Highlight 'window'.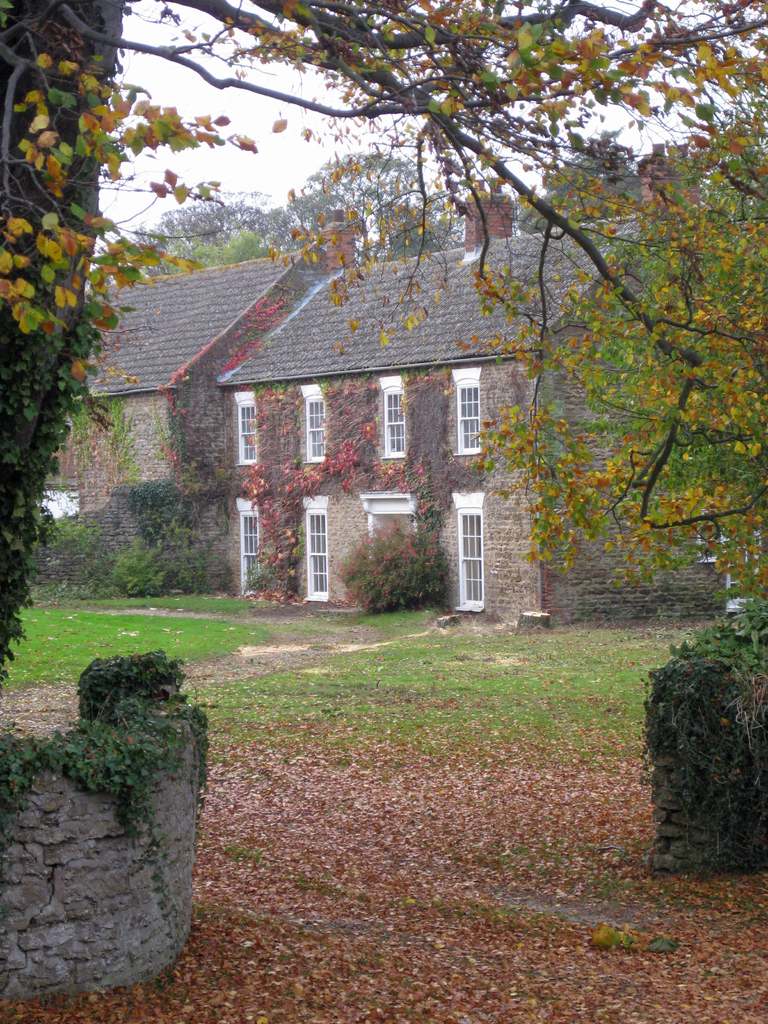
Highlighted region: <box>300,385,338,461</box>.
